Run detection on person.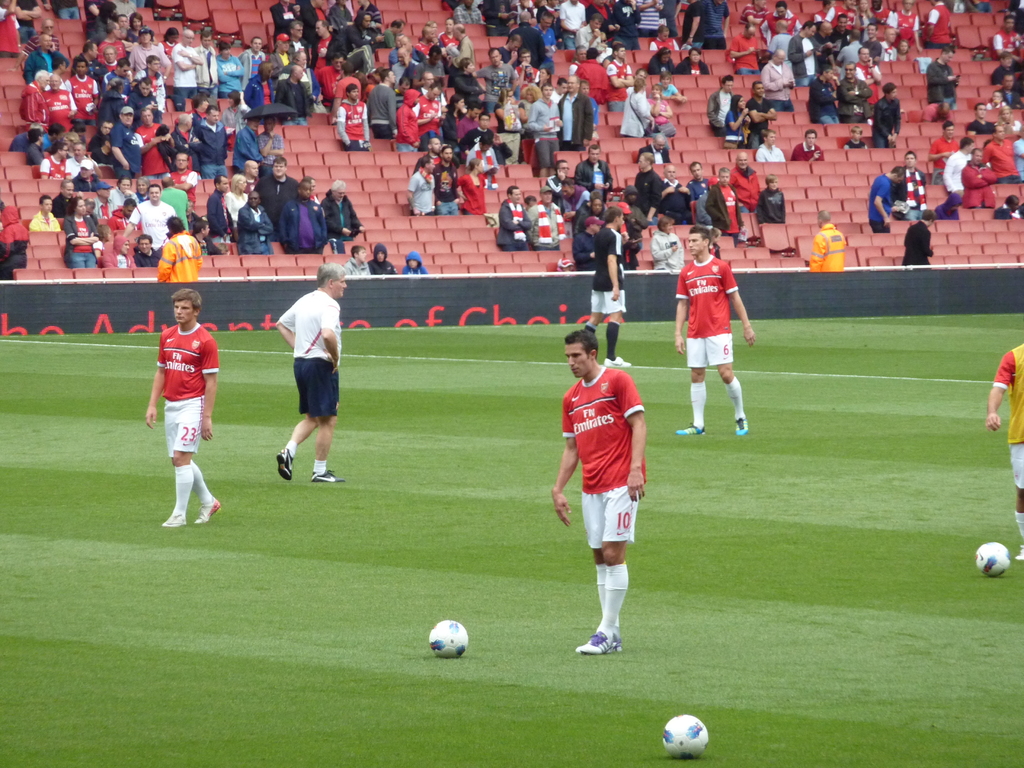
Result: <region>63, 194, 100, 271</region>.
